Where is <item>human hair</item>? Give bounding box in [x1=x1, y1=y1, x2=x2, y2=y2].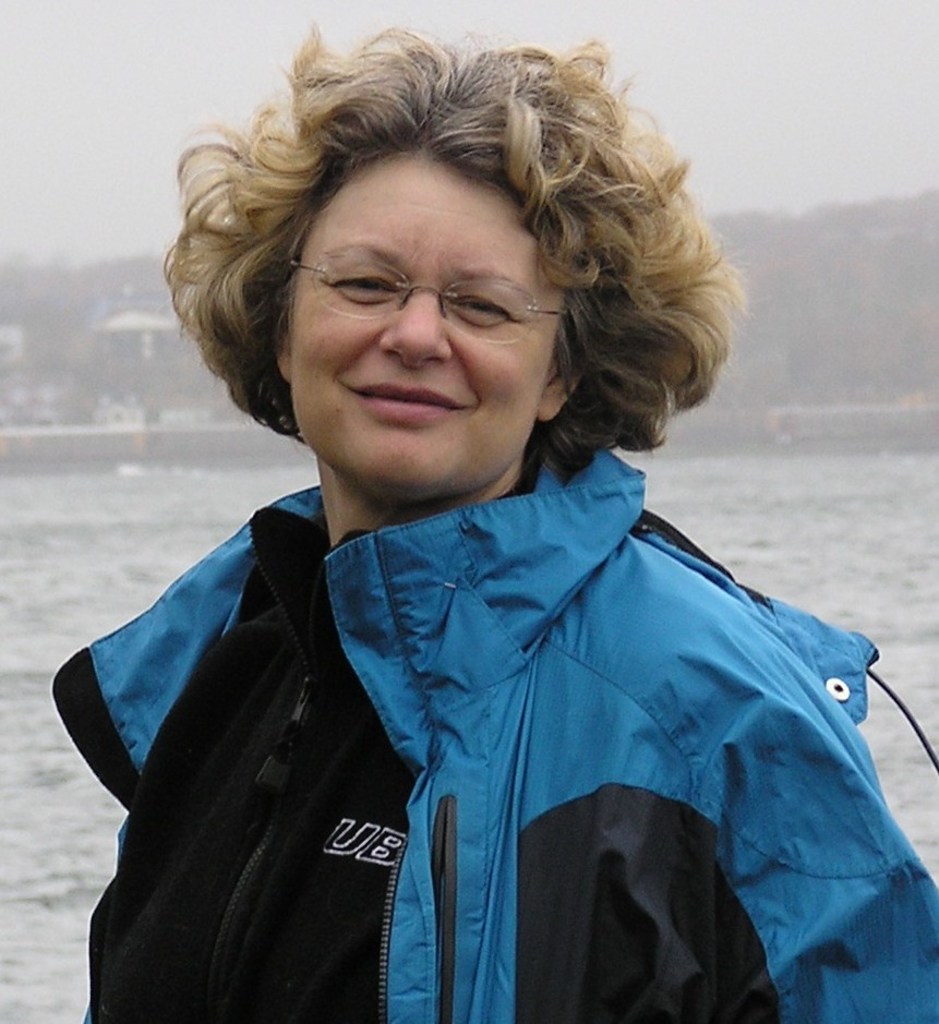
[x1=156, y1=26, x2=720, y2=494].
